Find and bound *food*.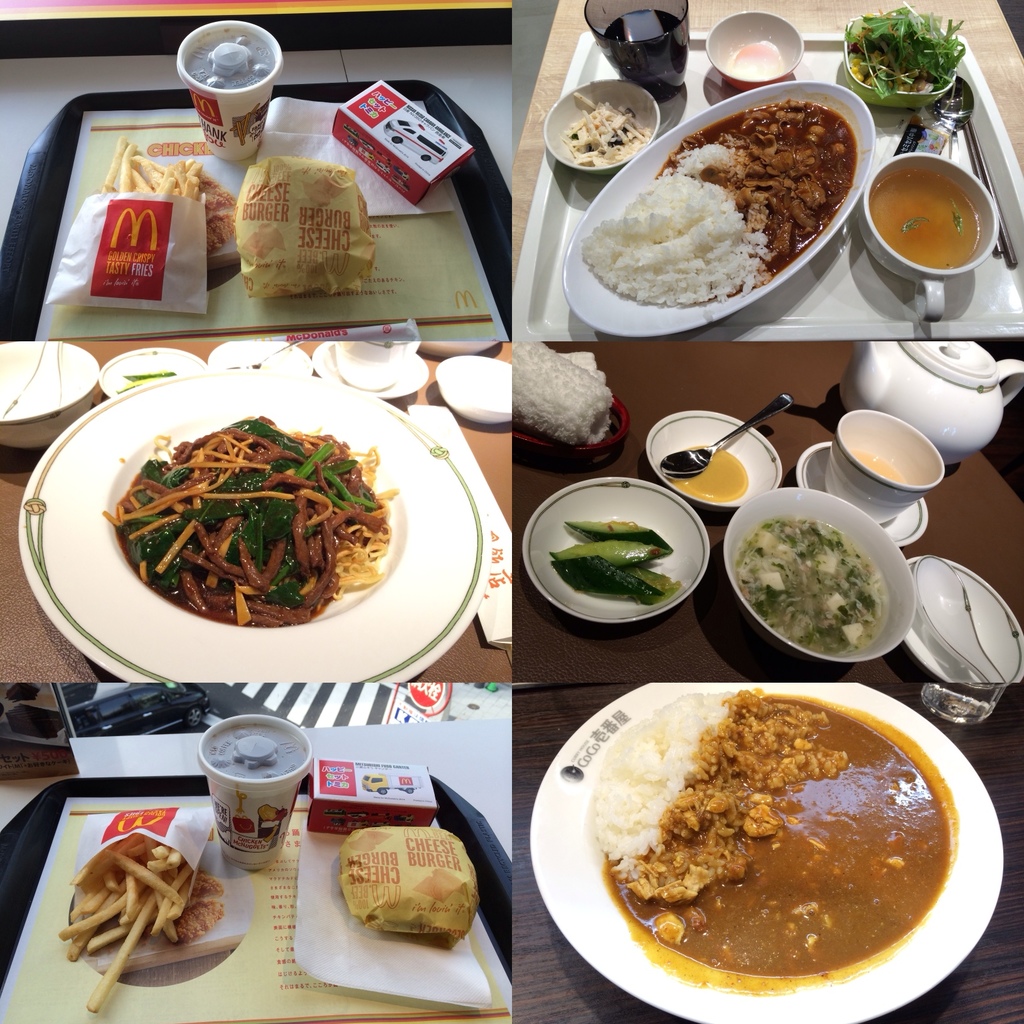
Bound: select_region(738, 515, 890, 652).
